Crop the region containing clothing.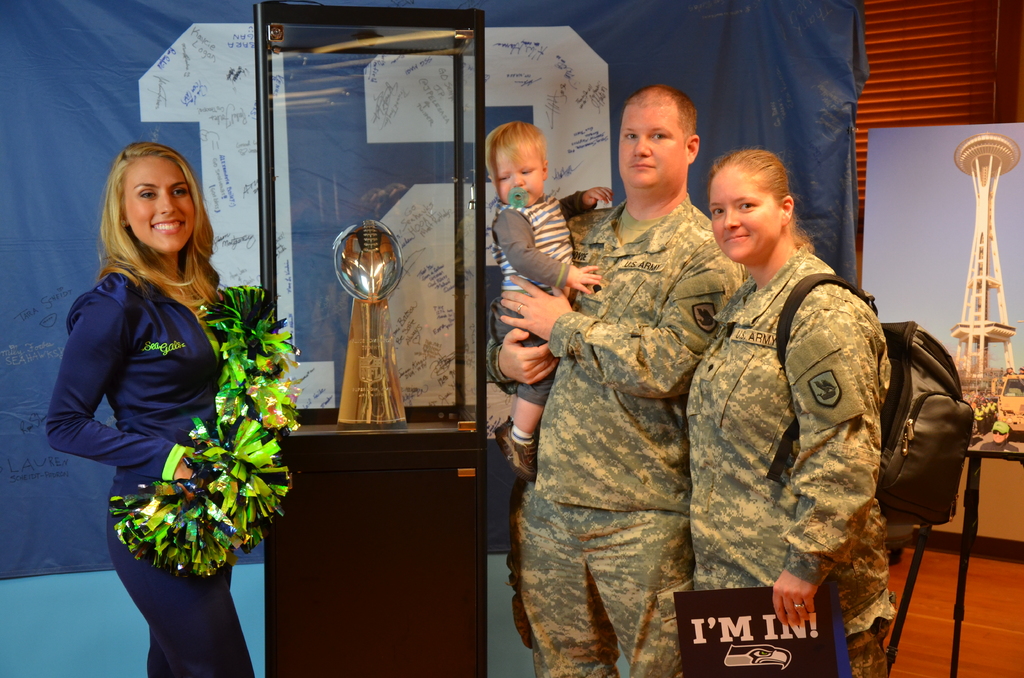
Crop region: detection(488, 189, 747, 677).
